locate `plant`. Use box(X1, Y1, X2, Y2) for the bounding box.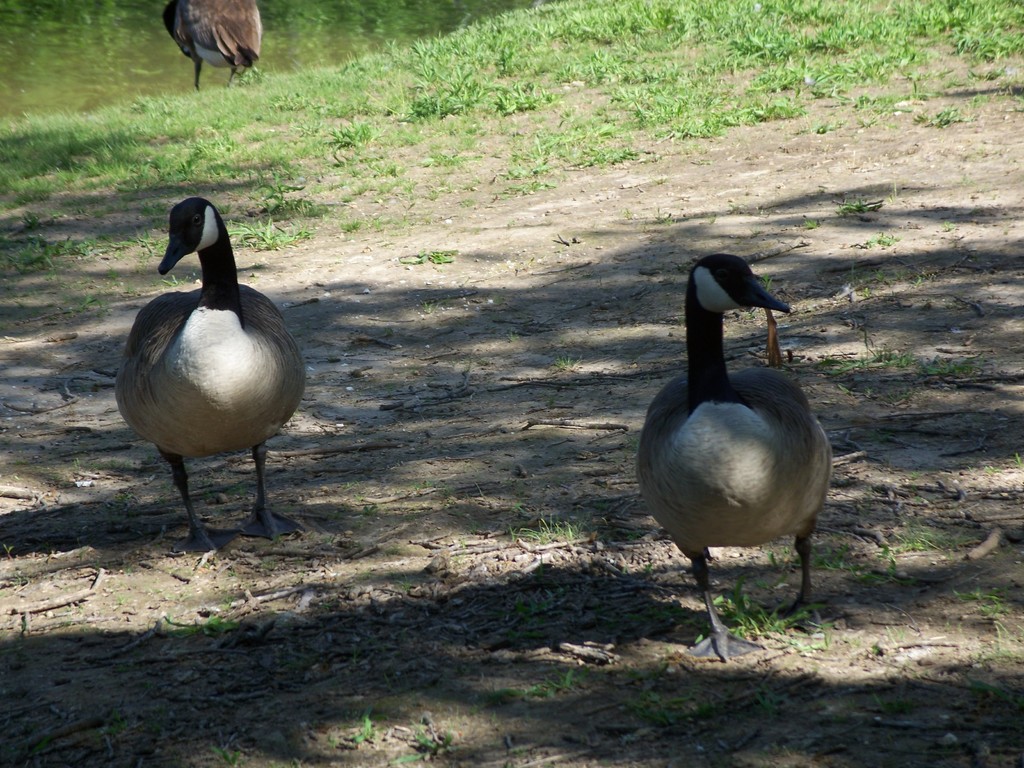
box(85, 457, 126, 474).
